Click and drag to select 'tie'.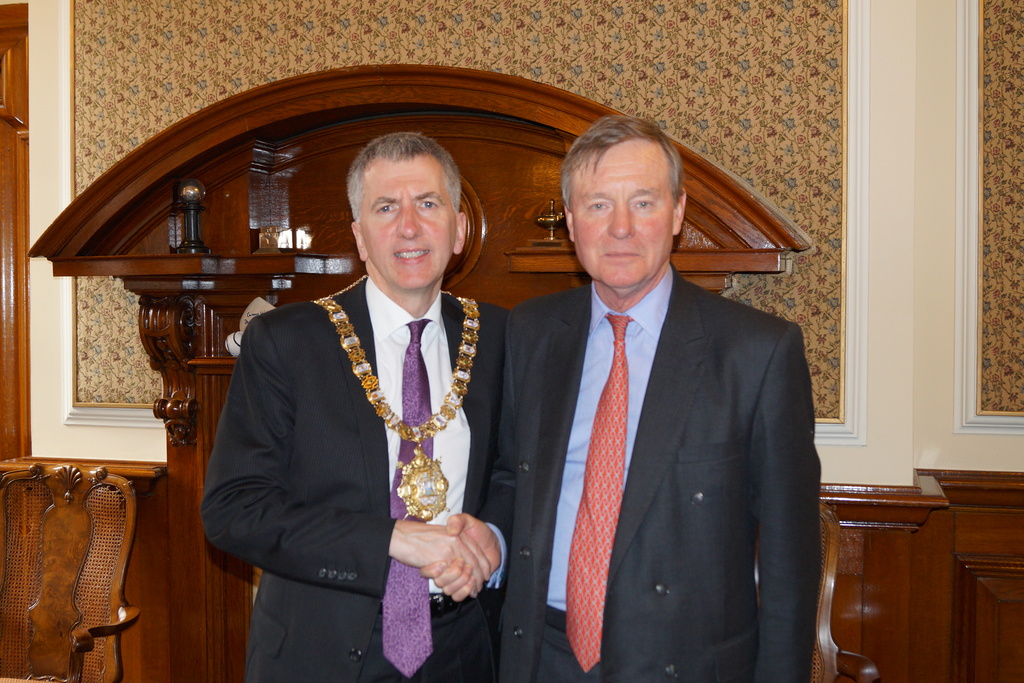
Selection: pyautogui.locateOnScreen(560, 312, 625, 670).
